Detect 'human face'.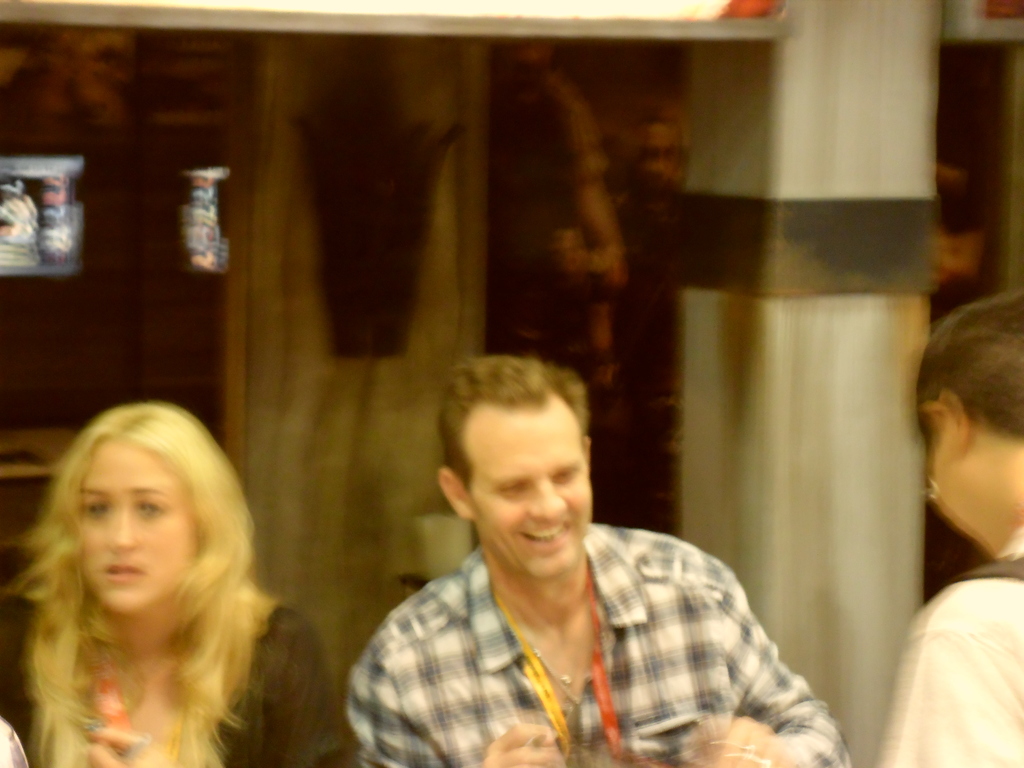
Detected at (473,399,596,576).
